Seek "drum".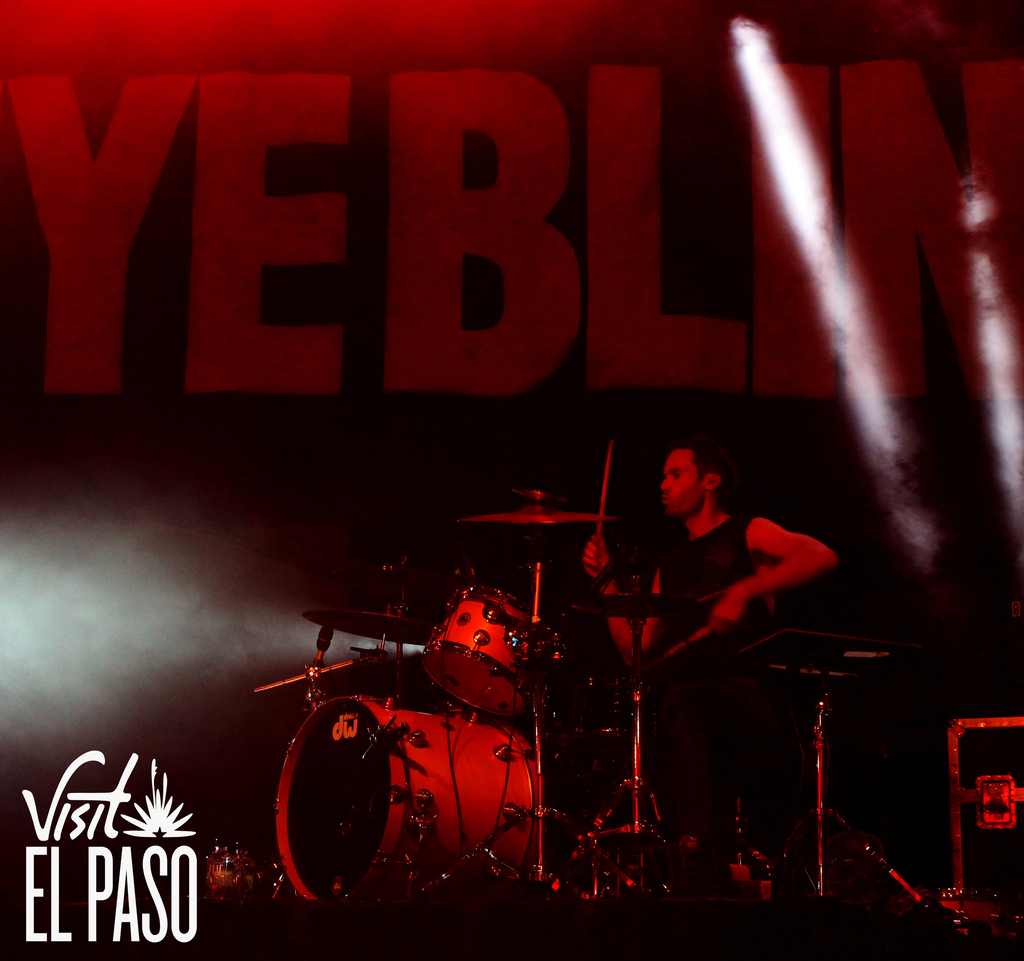
<region>276, 695, 544, 903</region>.
